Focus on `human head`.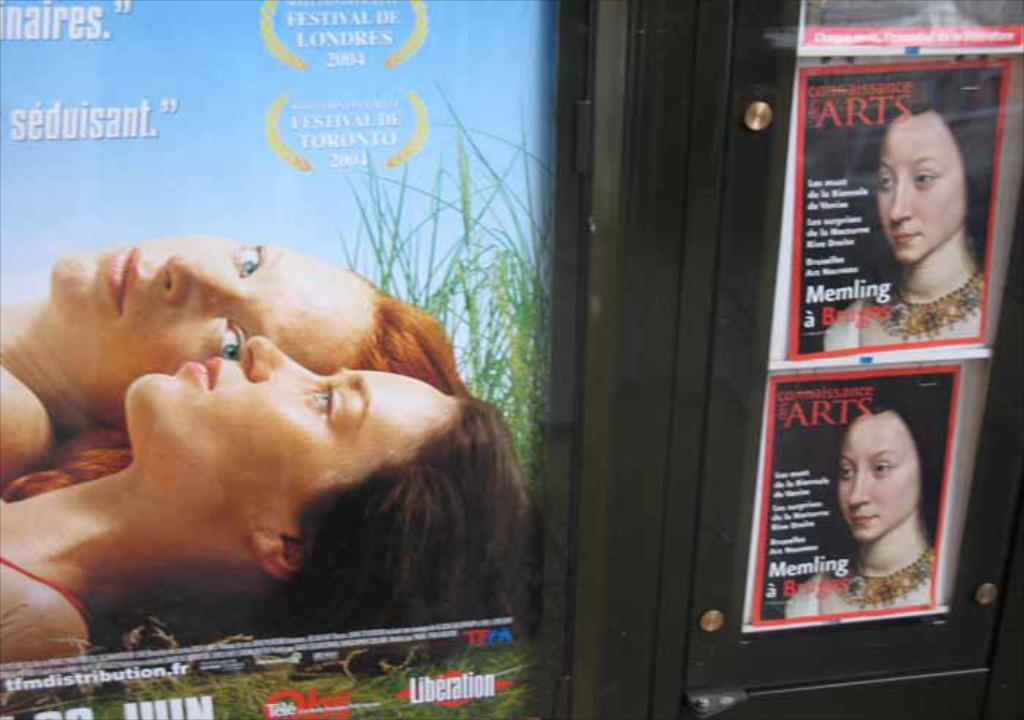
Focused at pyautogui.locateOnScreen(854, 102, 993, 266).
